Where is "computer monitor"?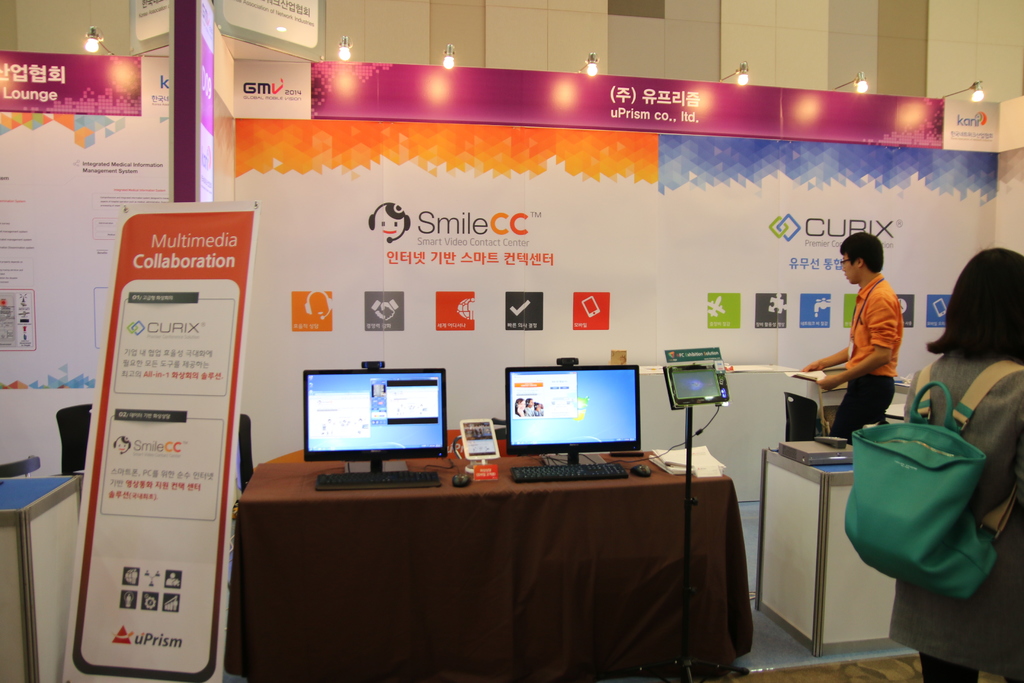
502,366,641,467.
